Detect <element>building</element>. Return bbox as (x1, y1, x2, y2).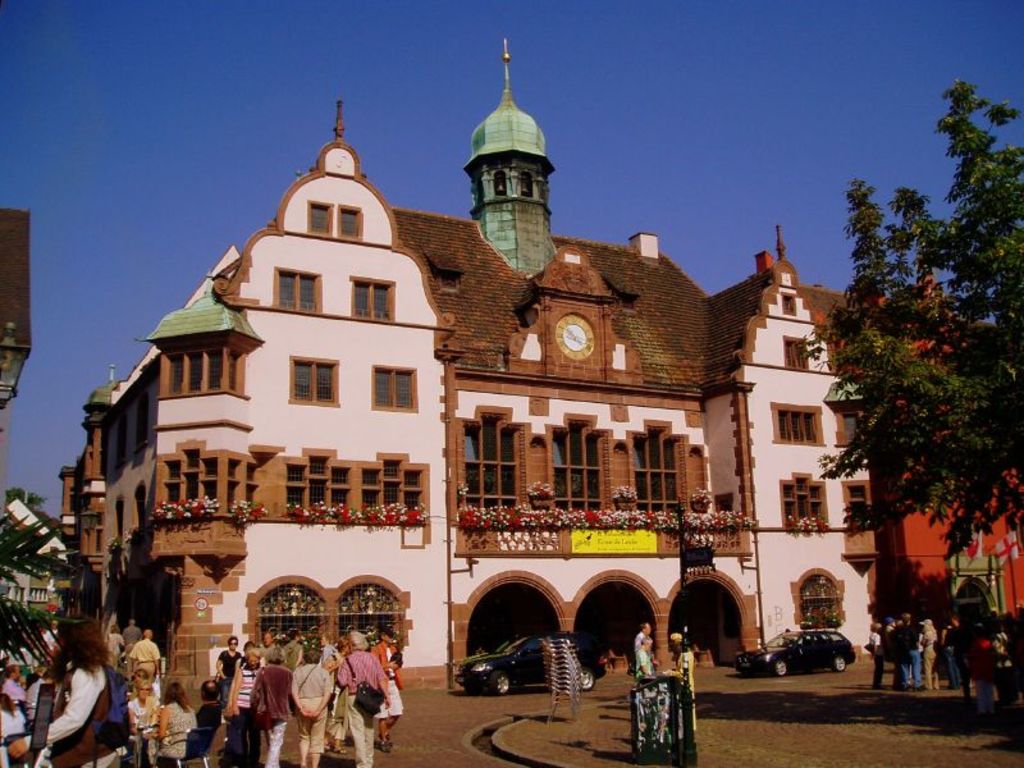
(0, 204, 32, 417).
